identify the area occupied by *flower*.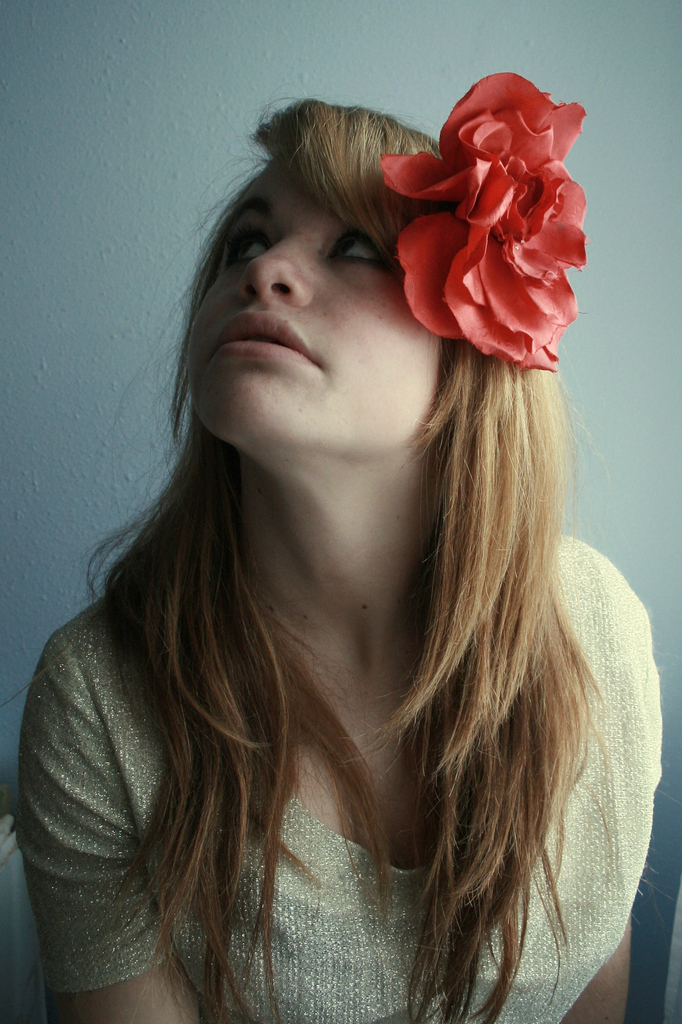
Area: (left=398, top=72, right=594, bottom=385).
